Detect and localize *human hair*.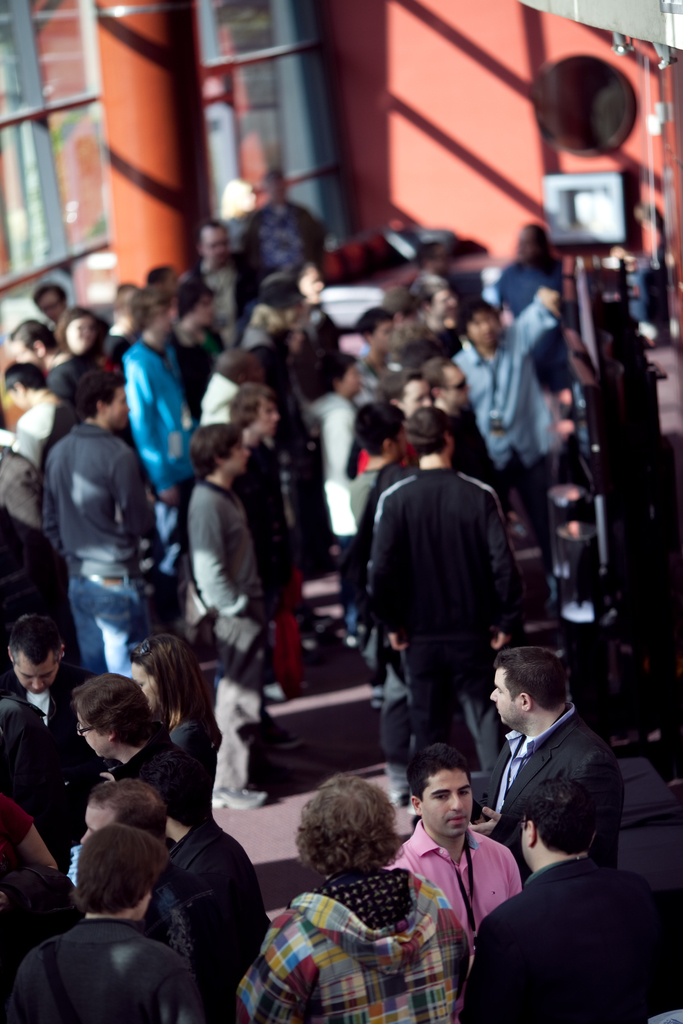
Localized at box=[6, 316, 59, 355].
